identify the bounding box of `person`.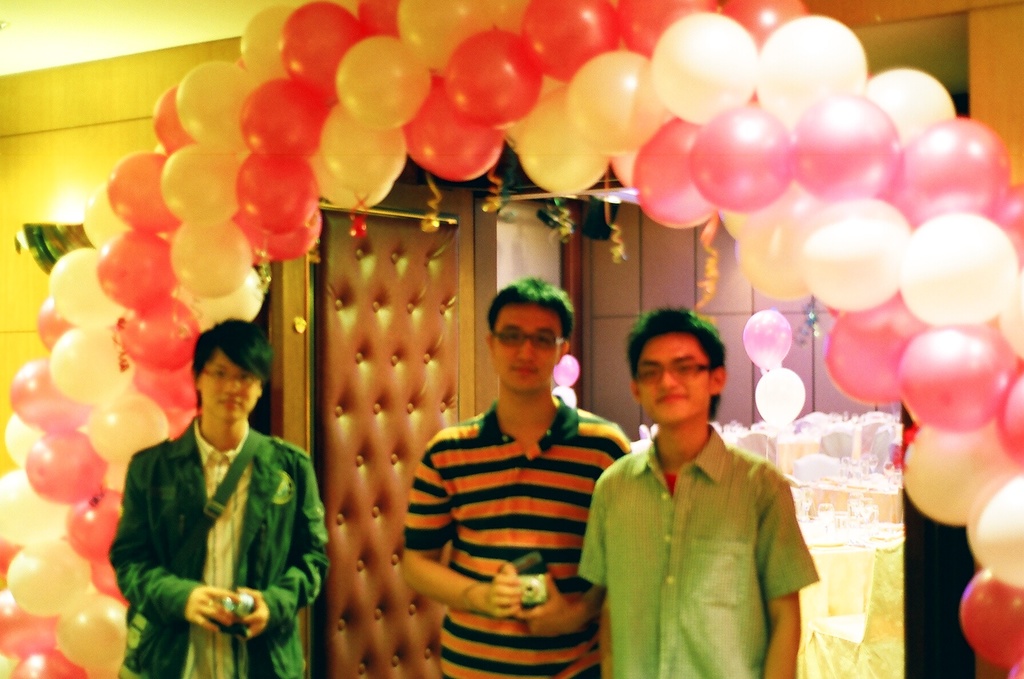
x1=108, y1=320, x2=313, y2=662.
